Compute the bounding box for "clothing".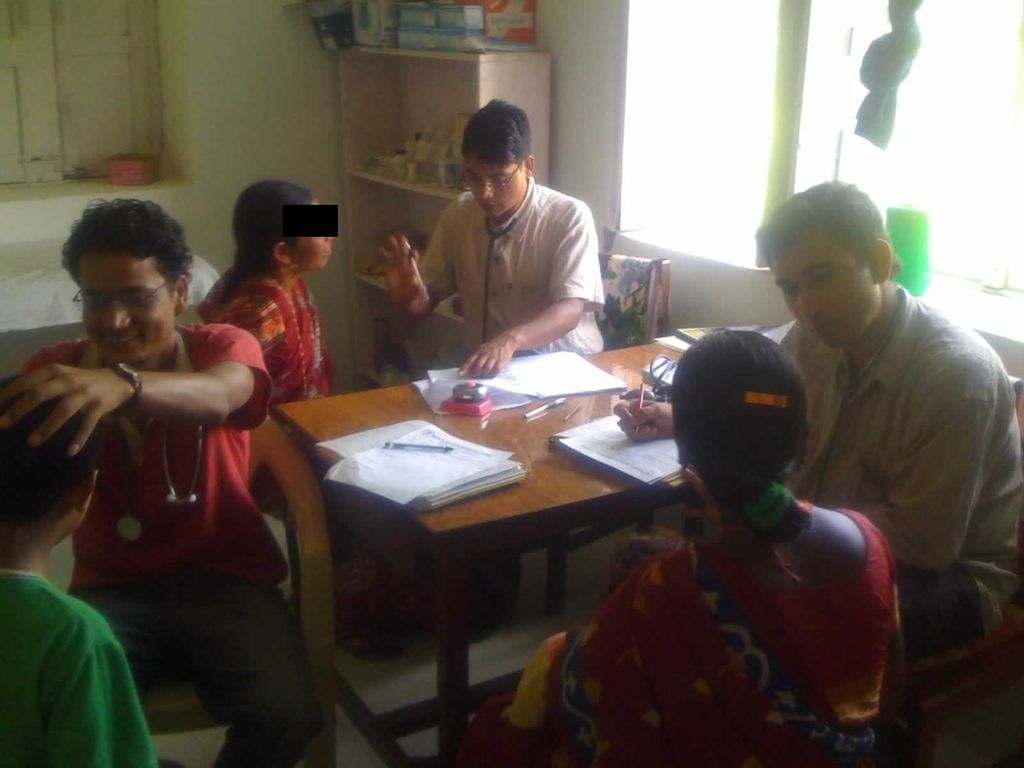
(376,179,611,348).
